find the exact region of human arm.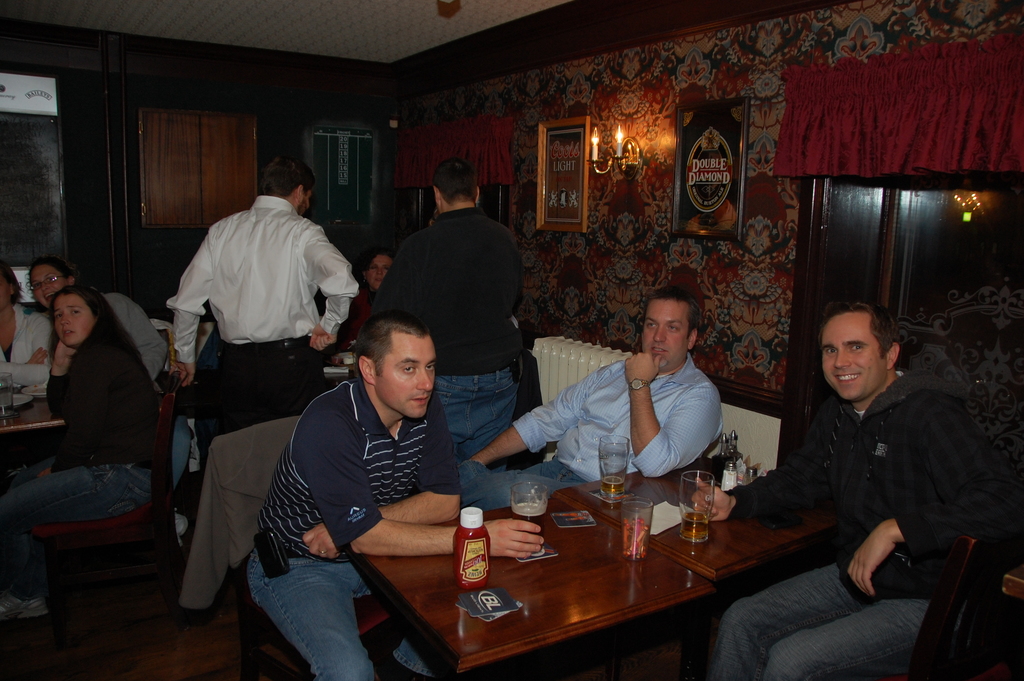
Exact region: (846,387,1006,597).
